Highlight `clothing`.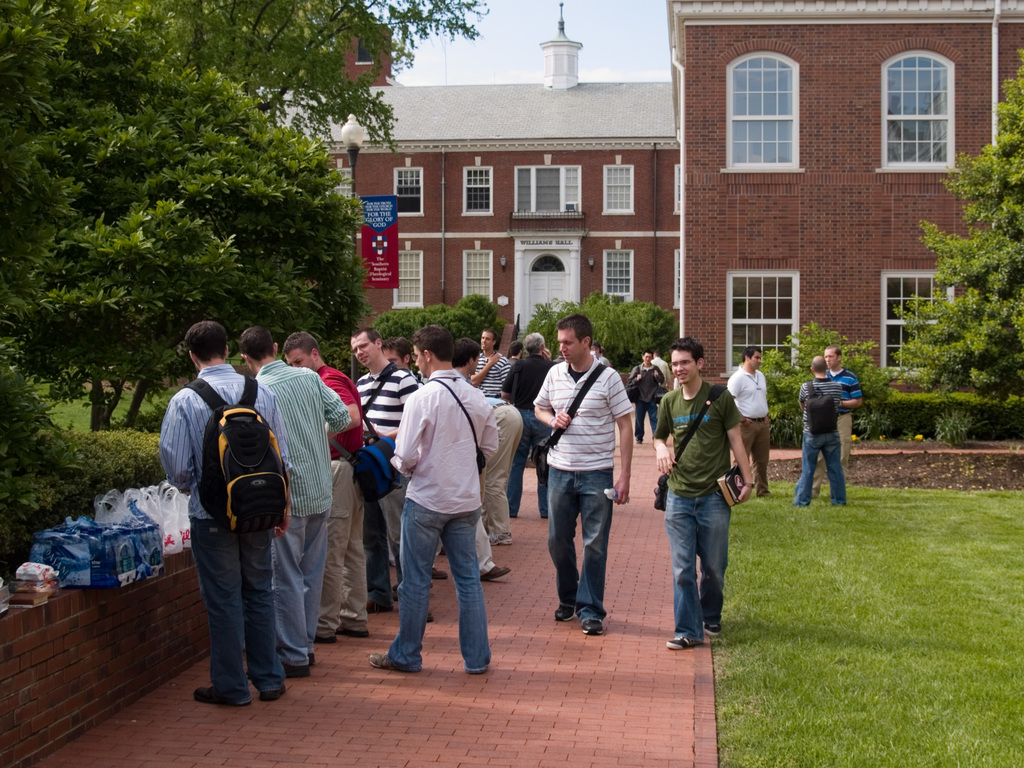
Highlighted region: BBox(797, 375, 843, 504).
